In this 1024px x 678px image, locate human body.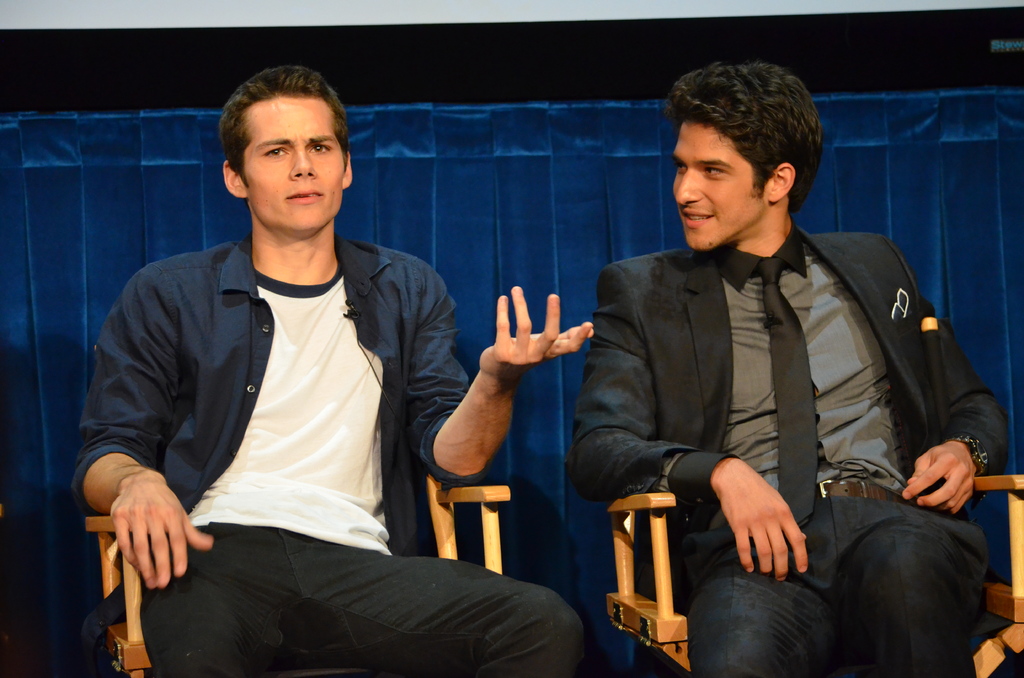
Bounding box: [left=73, top=62, right=596, bottom=677].
